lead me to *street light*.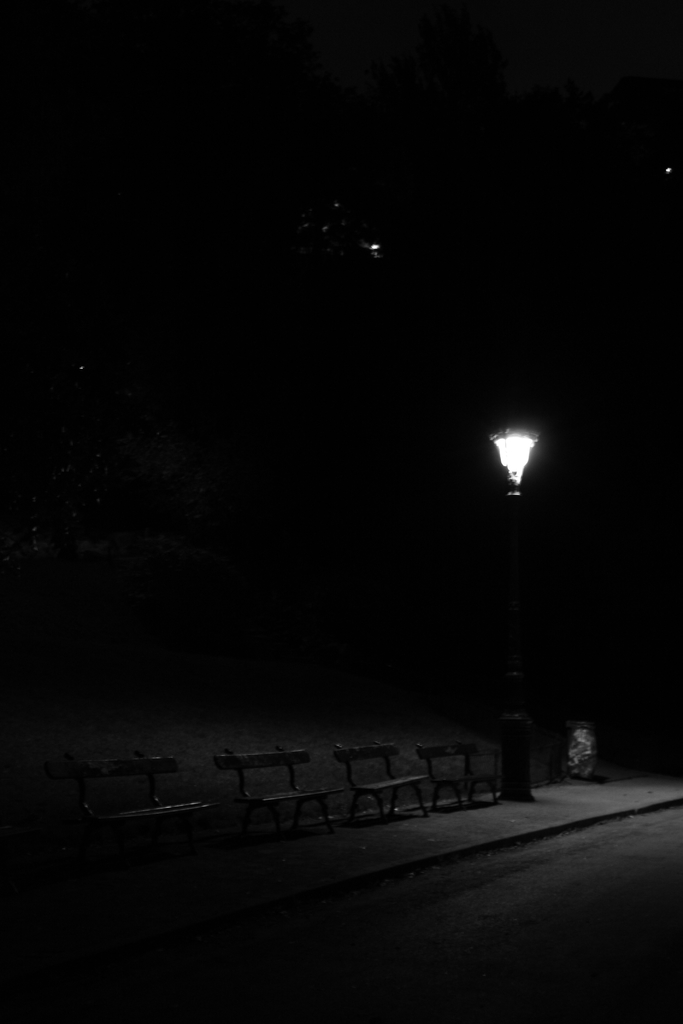
Lead to box(489, 406, 531, 492).
